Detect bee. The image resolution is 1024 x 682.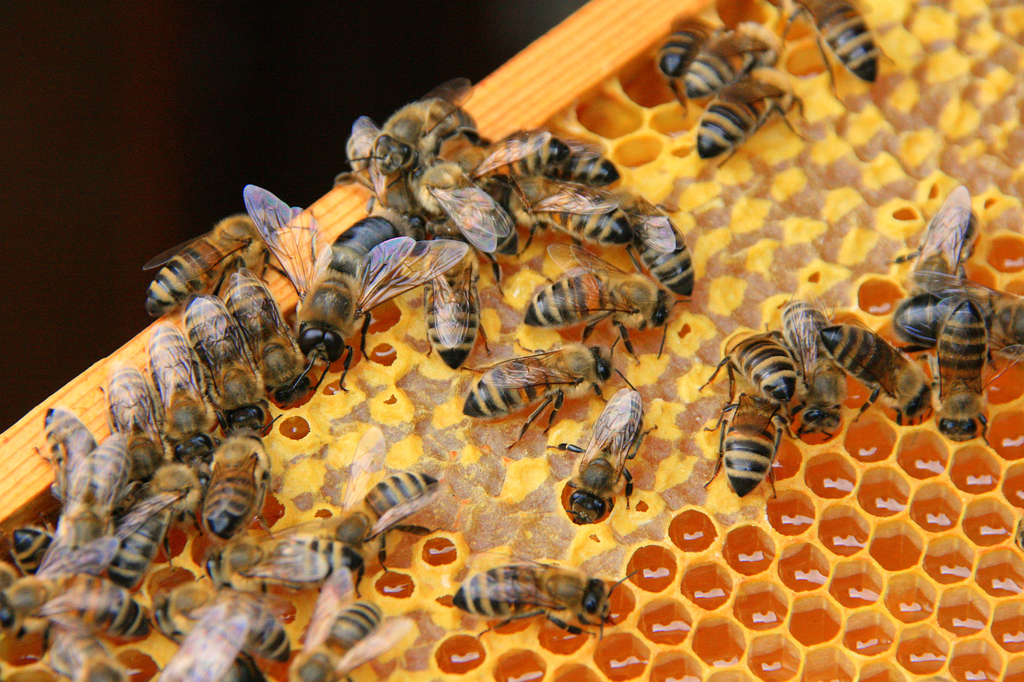
Rect(38, 392, 99, 502).
